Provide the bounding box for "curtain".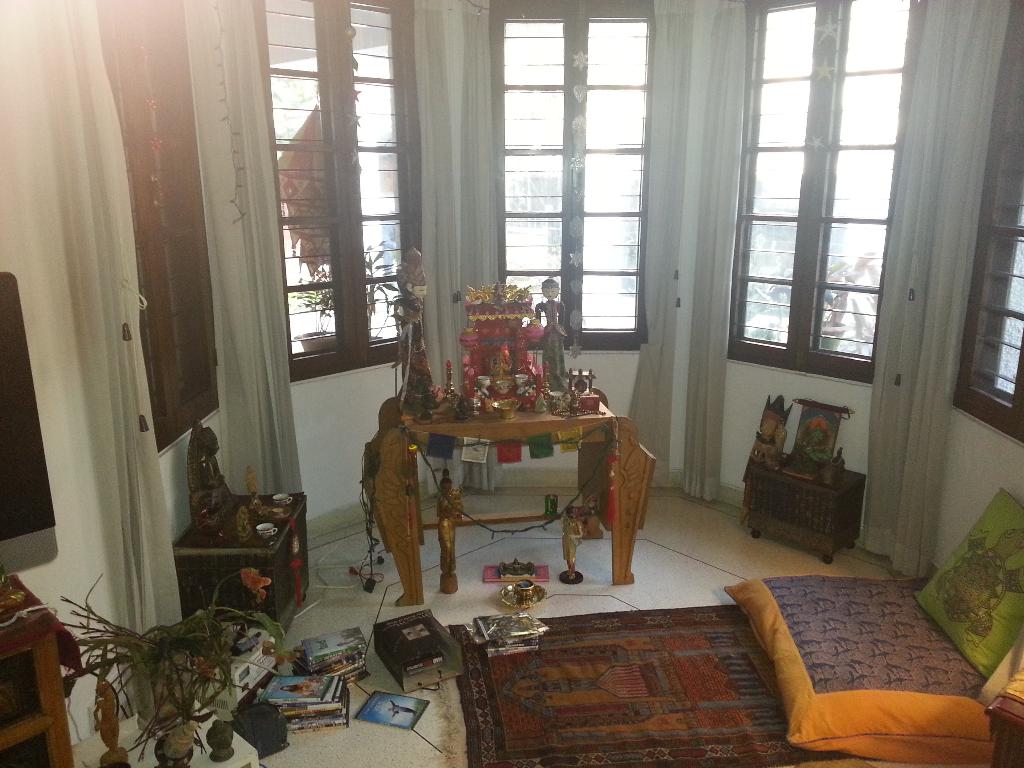
178,0,307,493.
